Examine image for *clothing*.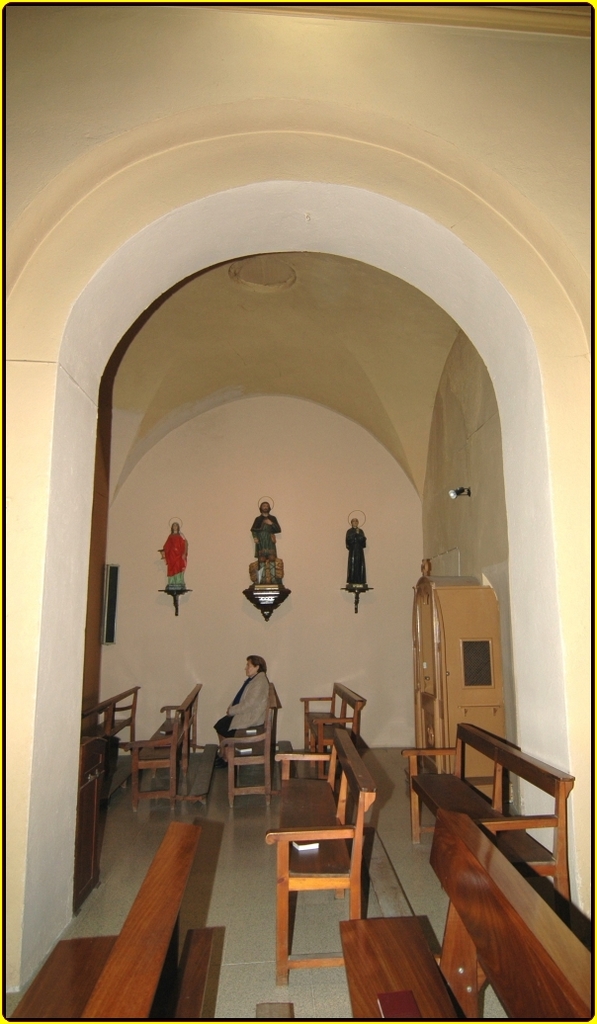
Examination result: 215,667,277,748.
